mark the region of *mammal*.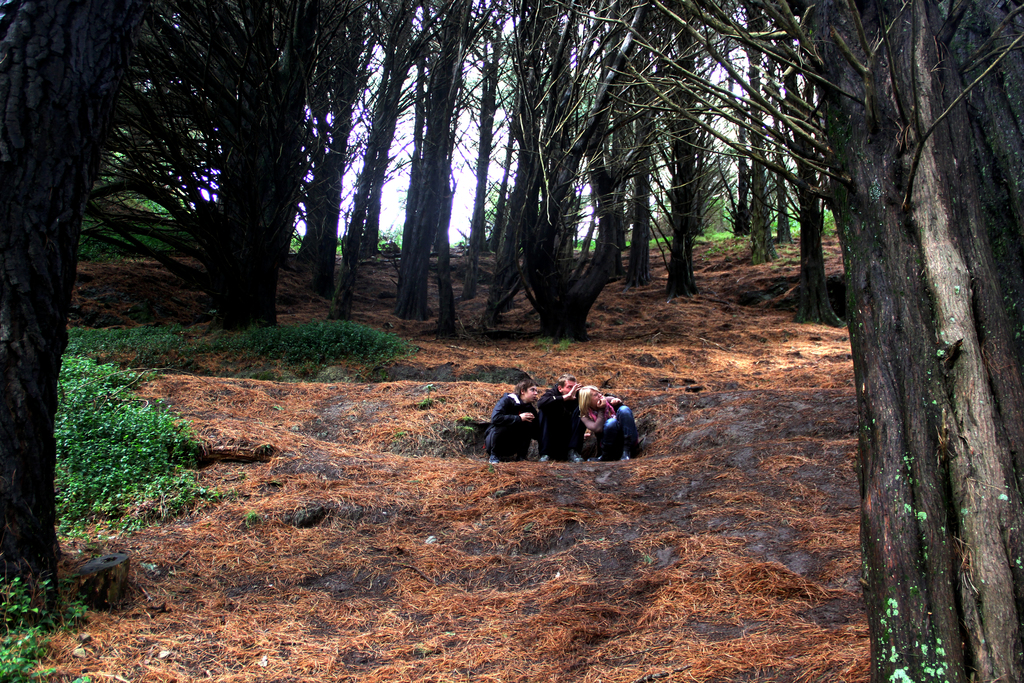
Region: [531, 374, 587, 463].
